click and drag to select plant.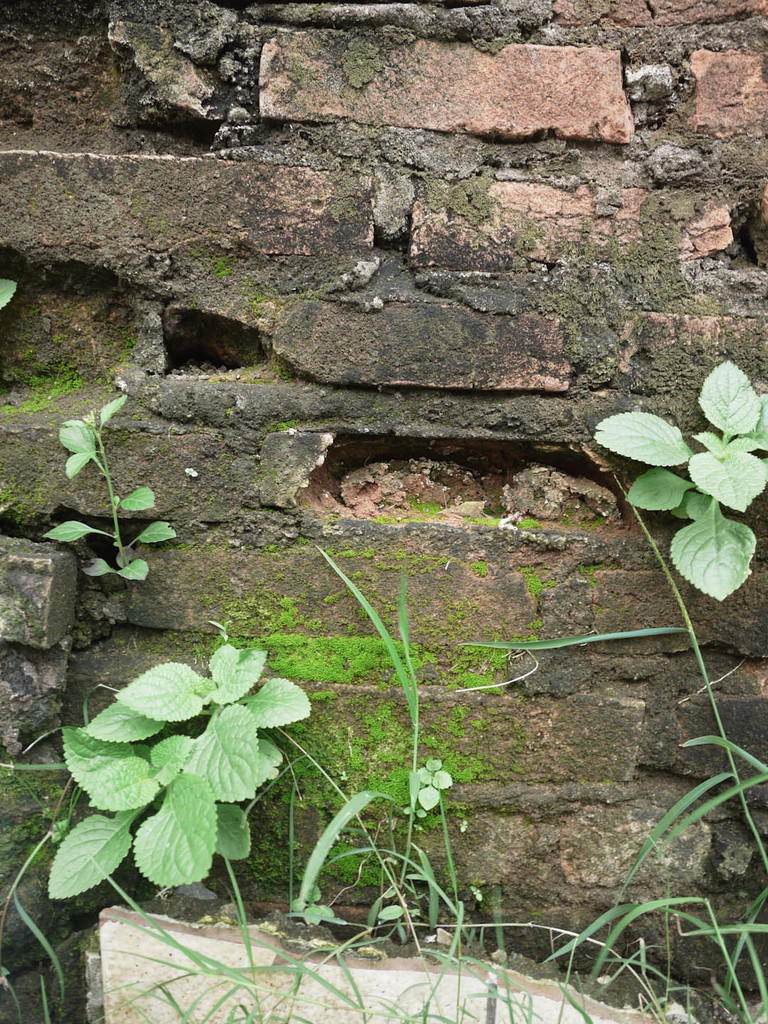
Selection: select_region(450, 634, 536, 697).
